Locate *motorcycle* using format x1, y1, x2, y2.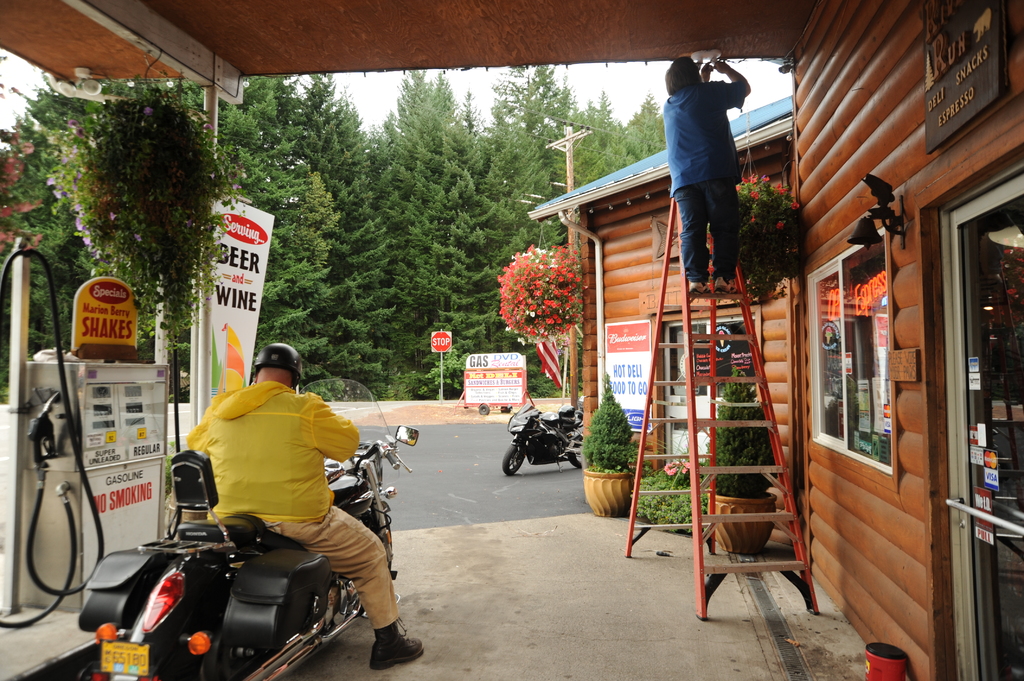
505, 412, 581, 484.
